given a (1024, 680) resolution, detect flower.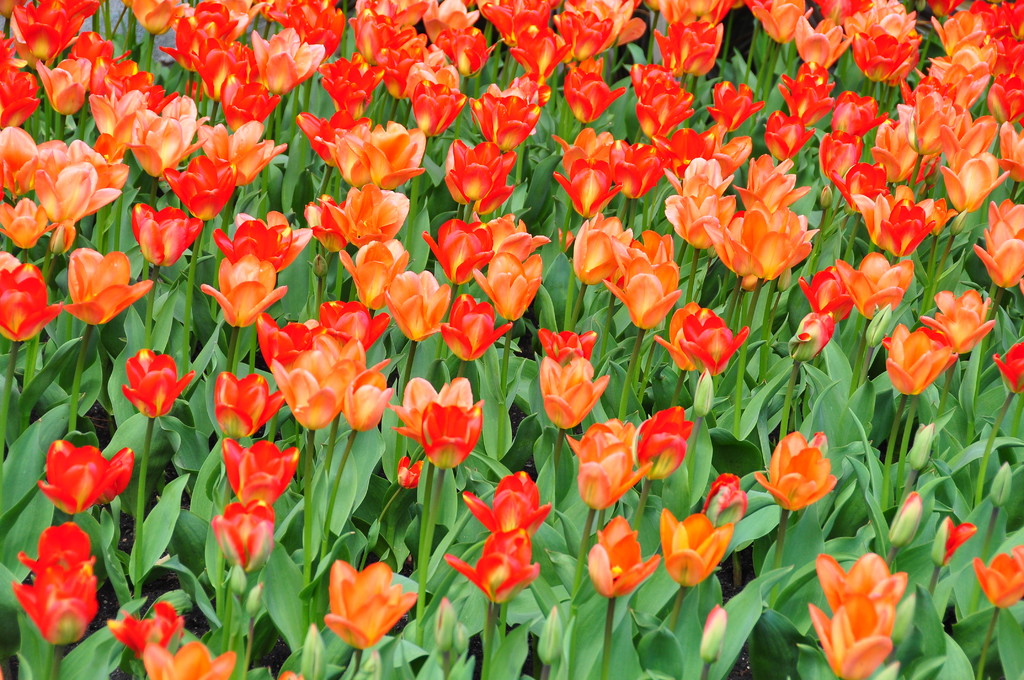
{"left": 323, "top": 556, "right": 422, "bottom": 649}.
